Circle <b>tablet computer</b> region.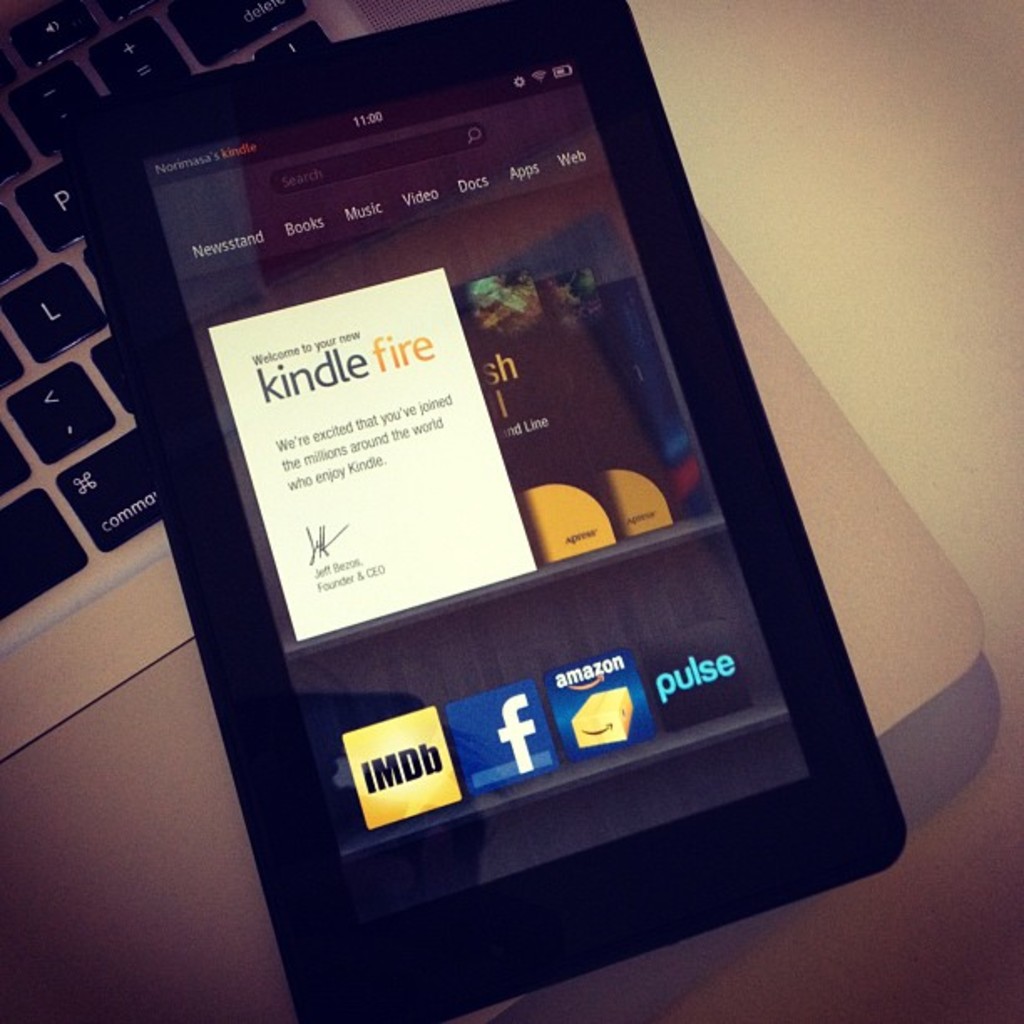
Region: crop(59, 0, 914, 1022).
